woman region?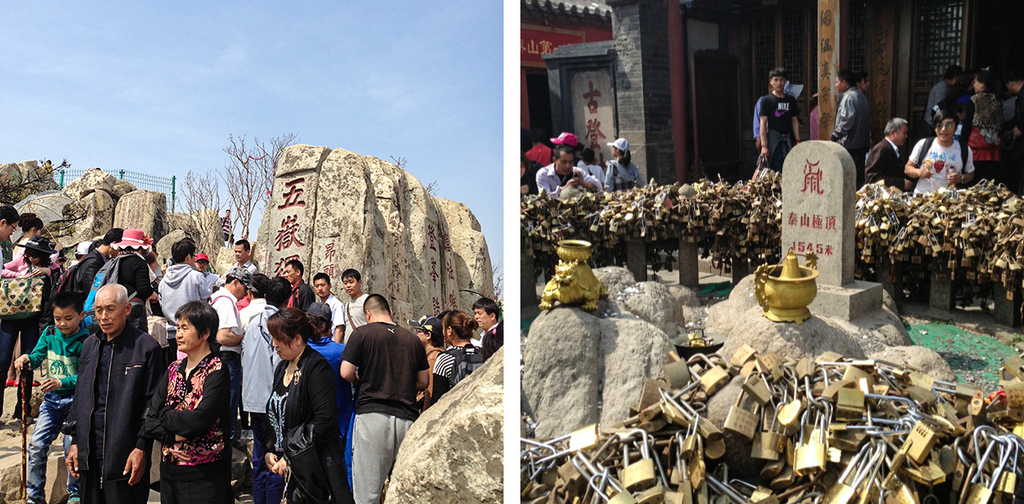
[0, 240, 61, 425]
